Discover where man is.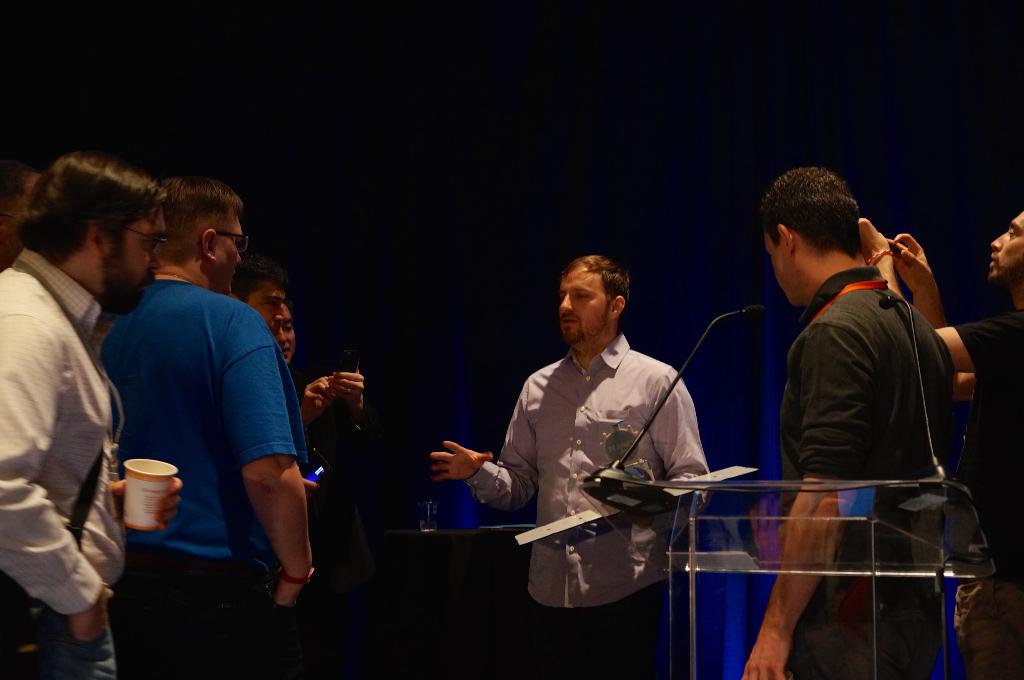
Discovered at (left=740, top=166, right=957, bottom=679).
